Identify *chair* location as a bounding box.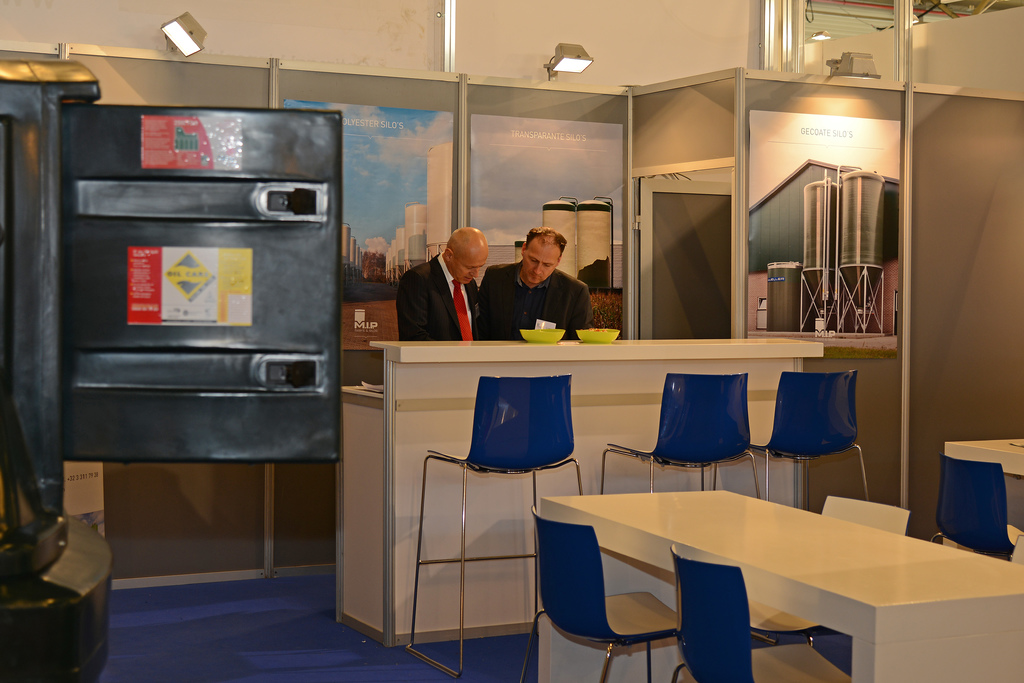
<box>1002,527,1023,566</box>.
